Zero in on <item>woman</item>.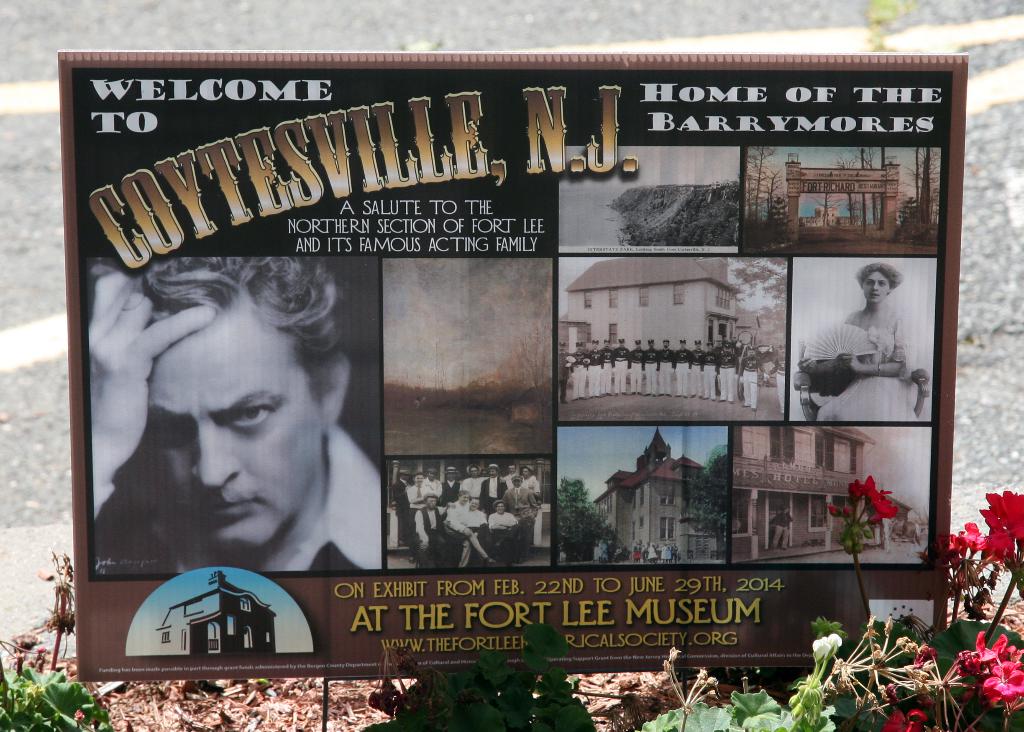
Zeroed in: Rect(803, 264, 920, 423).
